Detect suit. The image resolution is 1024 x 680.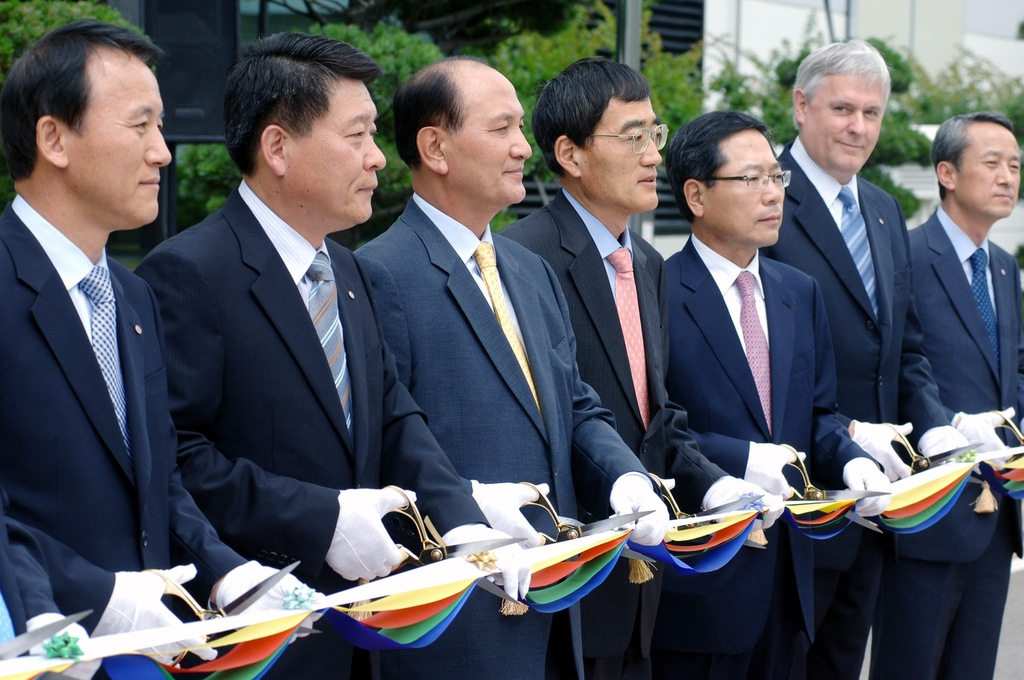
detection(134, 179, 492, 679).
